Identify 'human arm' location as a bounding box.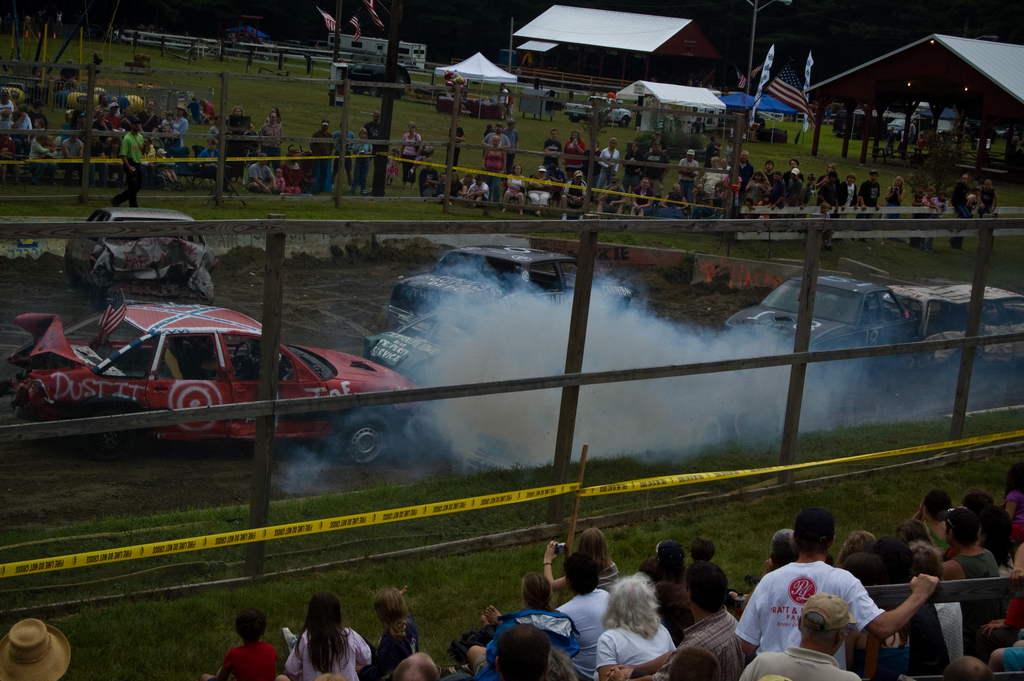
60,142,81,158.
